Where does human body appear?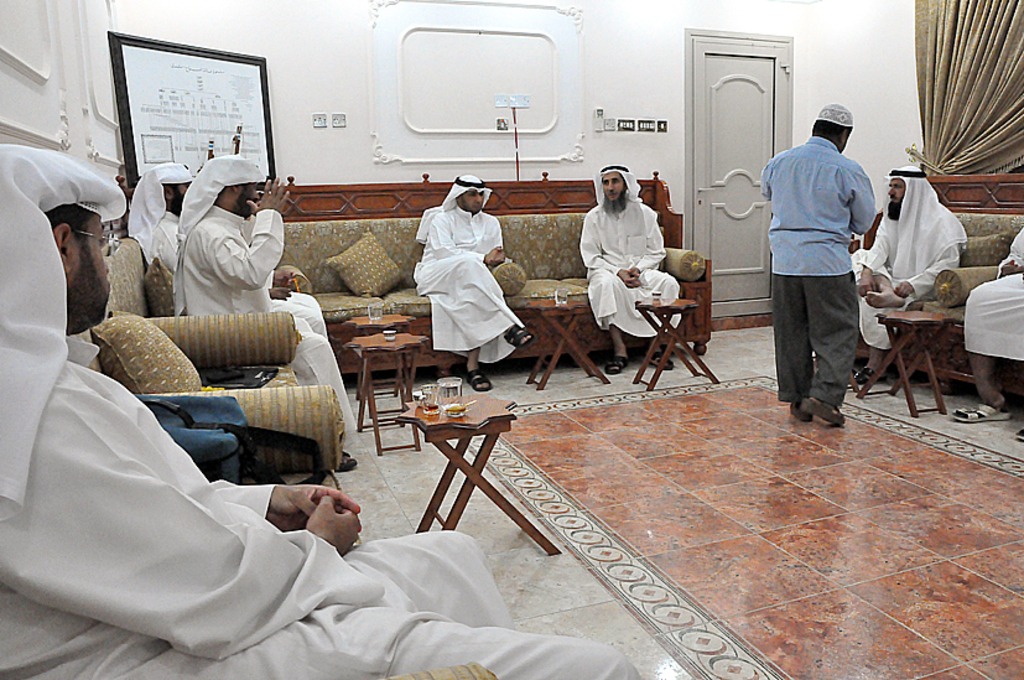
Appears at (577, 199, 683, 378).
